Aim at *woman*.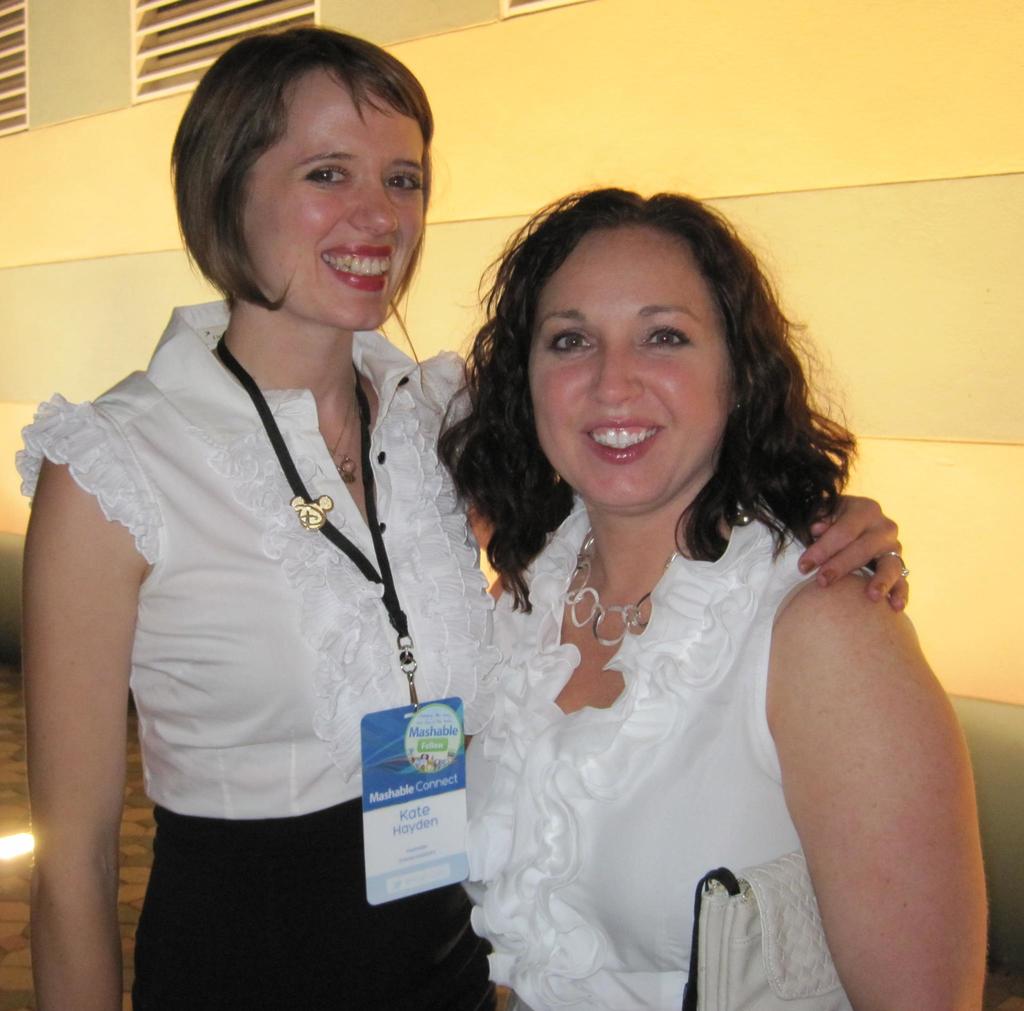
Aimed at [x1=19, y1=22, x2=916, y2=1010].
